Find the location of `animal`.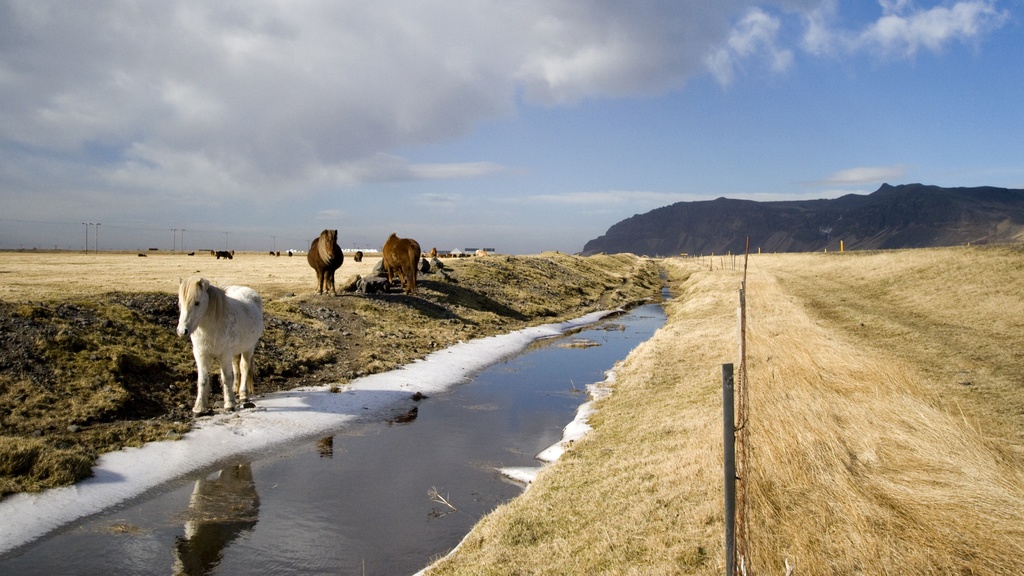
Location: Rect(307, 230, 343, 298).
